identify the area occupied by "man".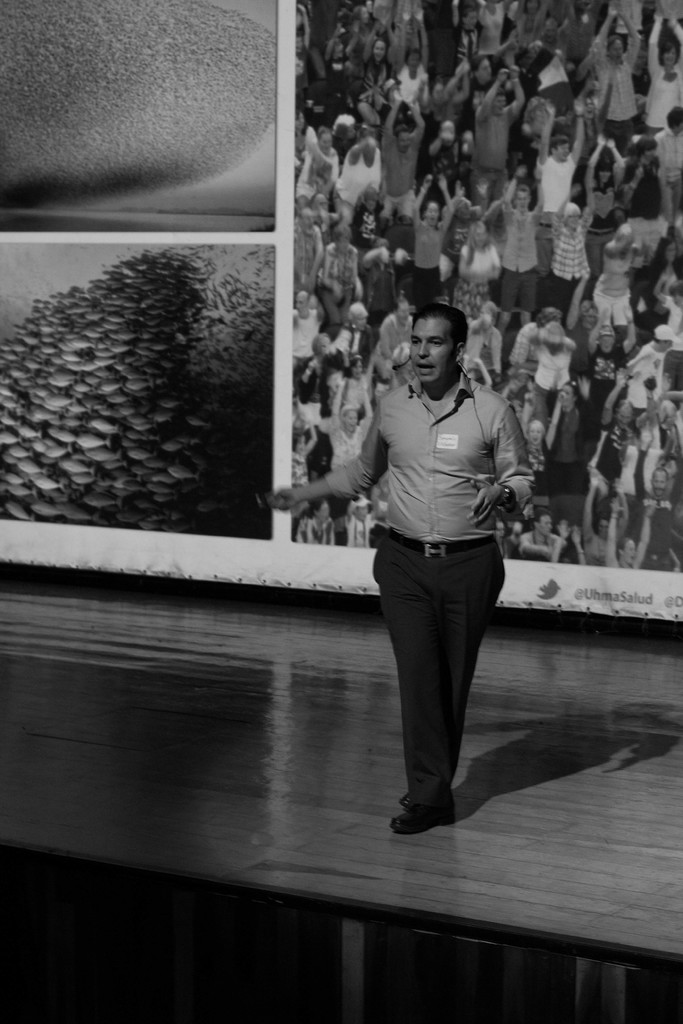
Area: pyautogui.locateOnScreen(258, 216, 545, 899).
